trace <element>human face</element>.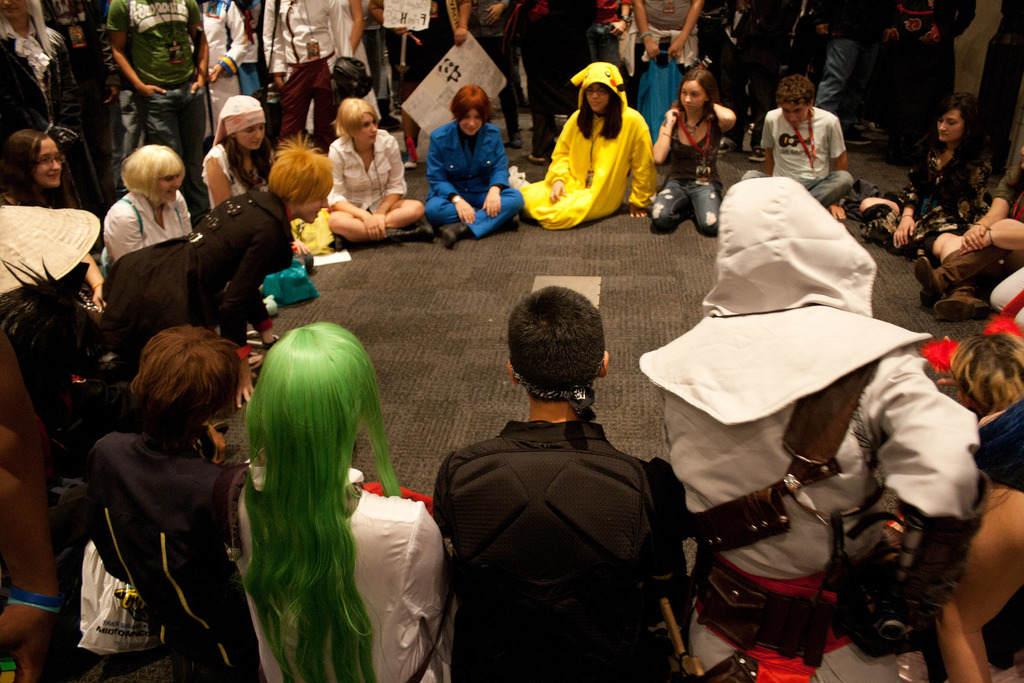
Traced to {"left": 465, "top": 109, "right": 485, "bottom": 134}.
